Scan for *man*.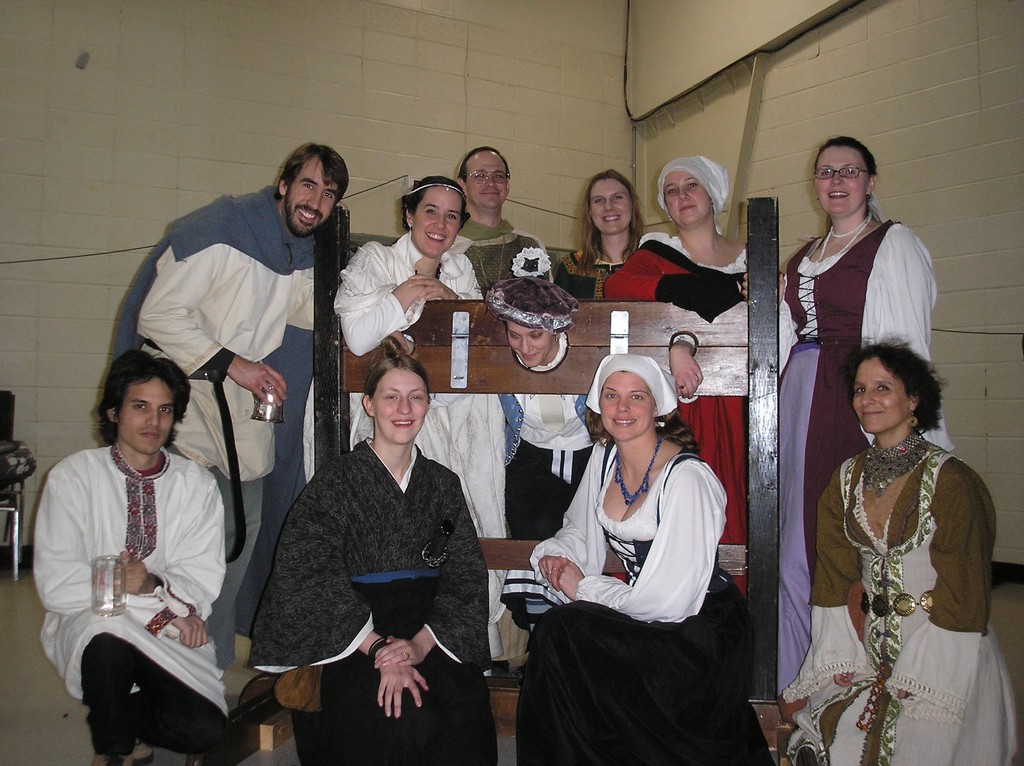
Scan result: [x1=36, y1=342, x2=233, y2=765].
